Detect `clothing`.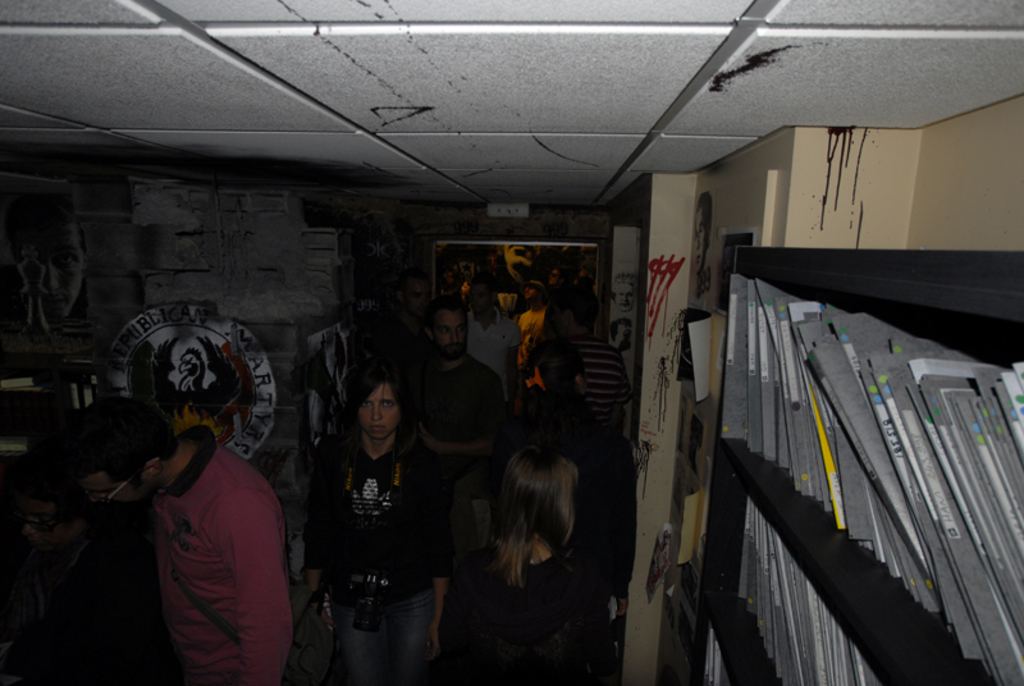
Detected at Rect(465, 307, 520, 378).
